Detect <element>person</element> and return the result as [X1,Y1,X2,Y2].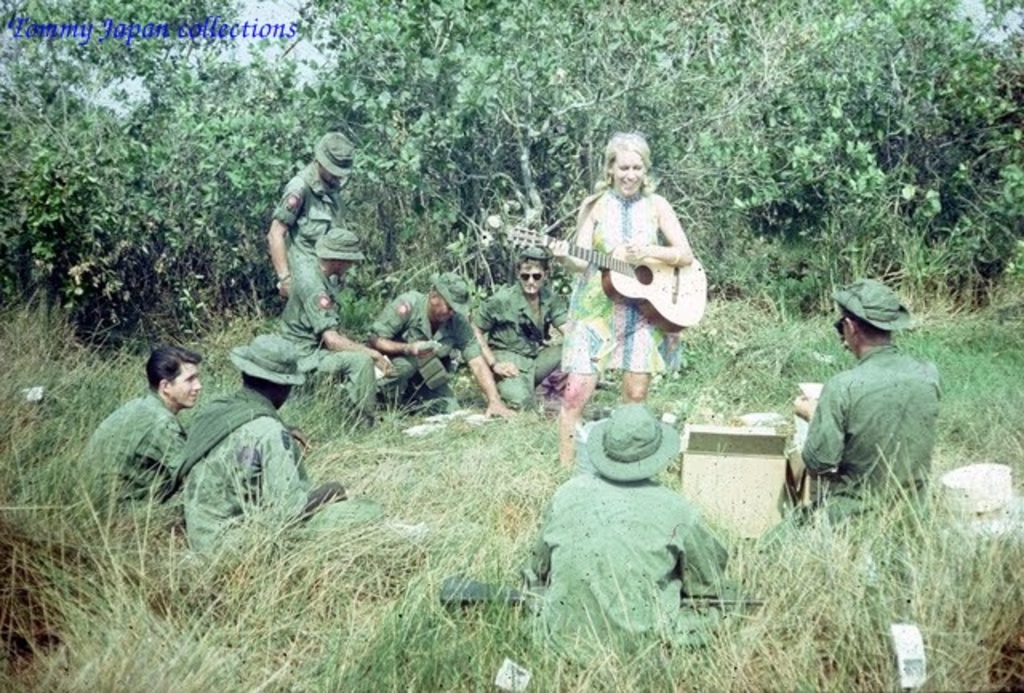
[170,331,341,555].
